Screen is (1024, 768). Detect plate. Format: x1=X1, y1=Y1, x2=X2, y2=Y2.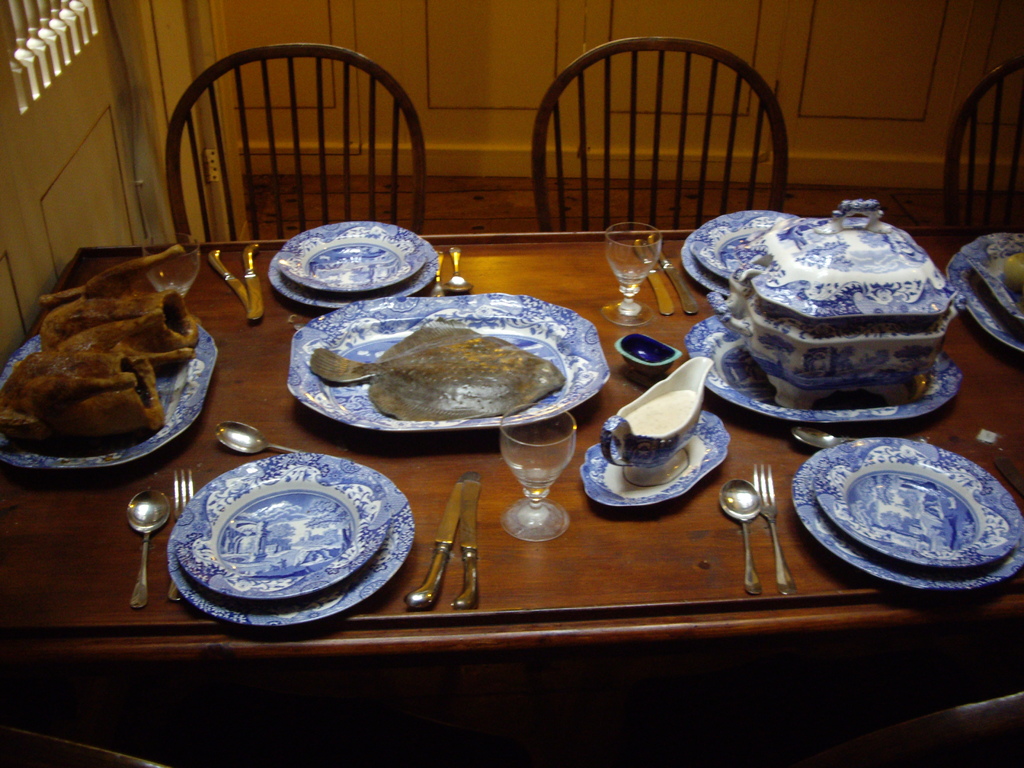
x1=795, y1=435, x2=1023, y2=593.
